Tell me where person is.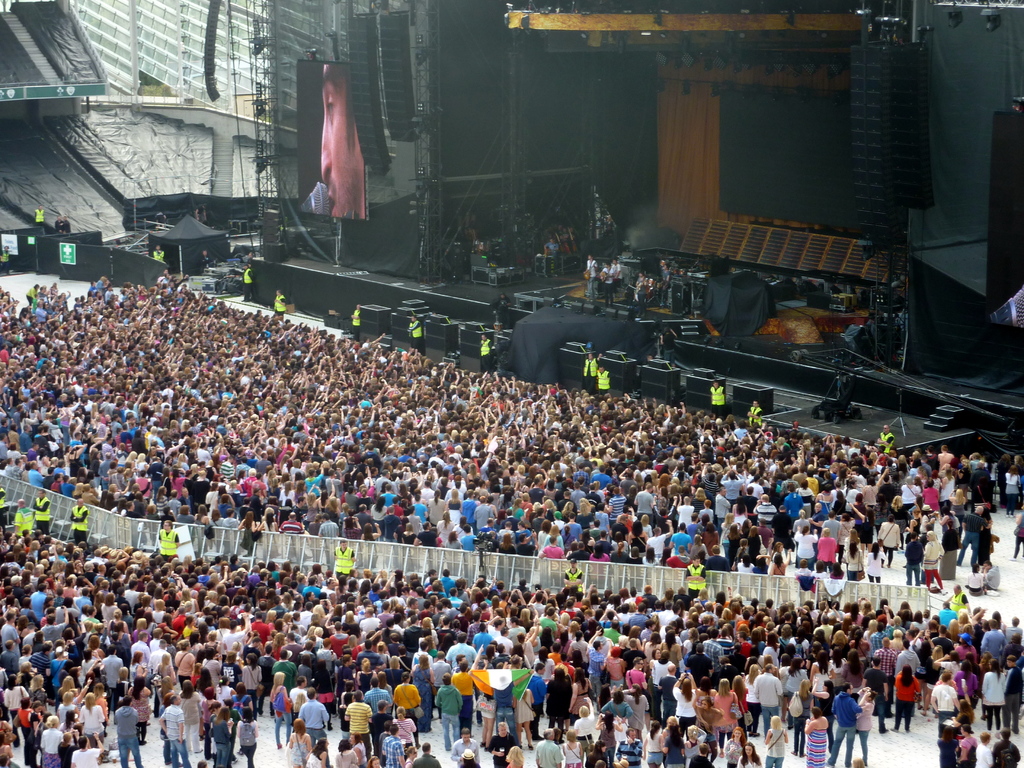
person is at bbox=(877, 423, 897, 454).
